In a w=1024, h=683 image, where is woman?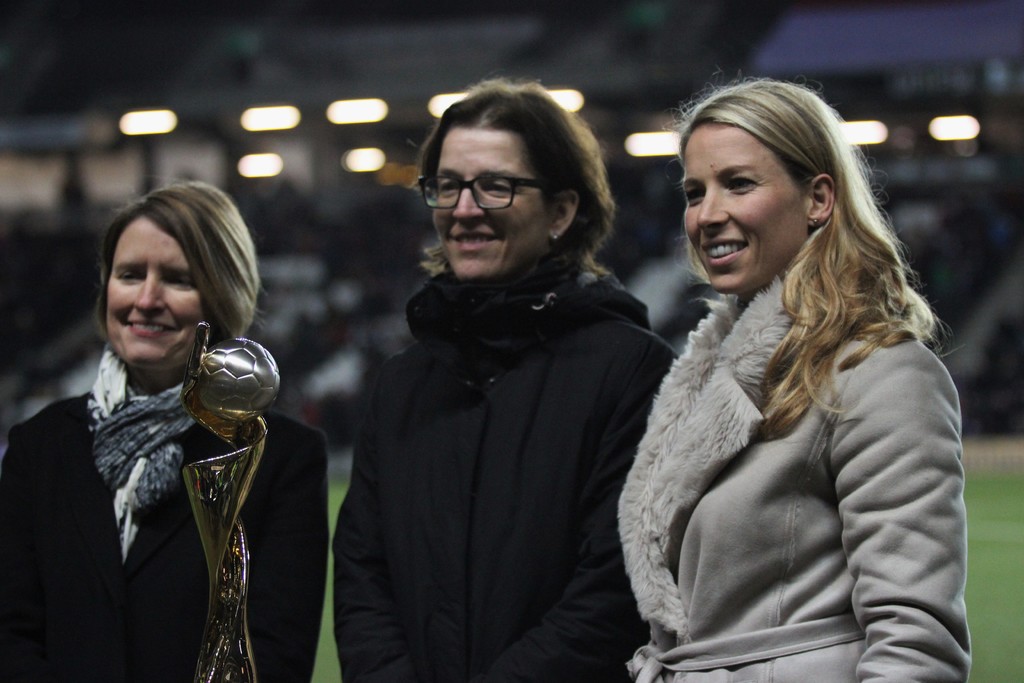
[x1=337, y1=69, x2=681, y2=682].
